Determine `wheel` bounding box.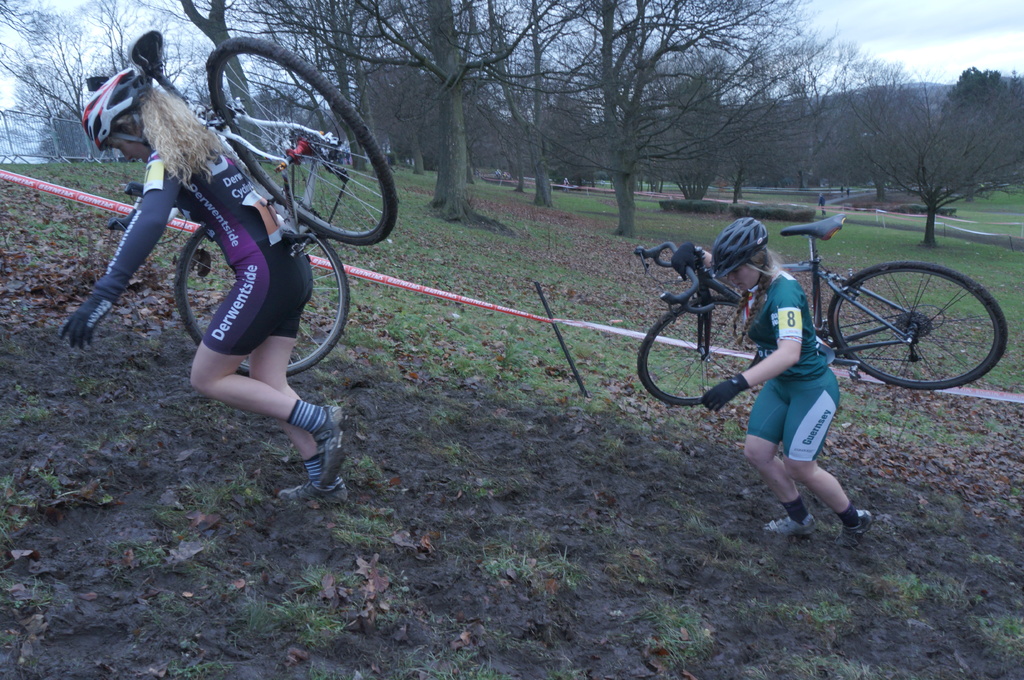
Determined: left=171, top=222, right=351, bottom=383.
